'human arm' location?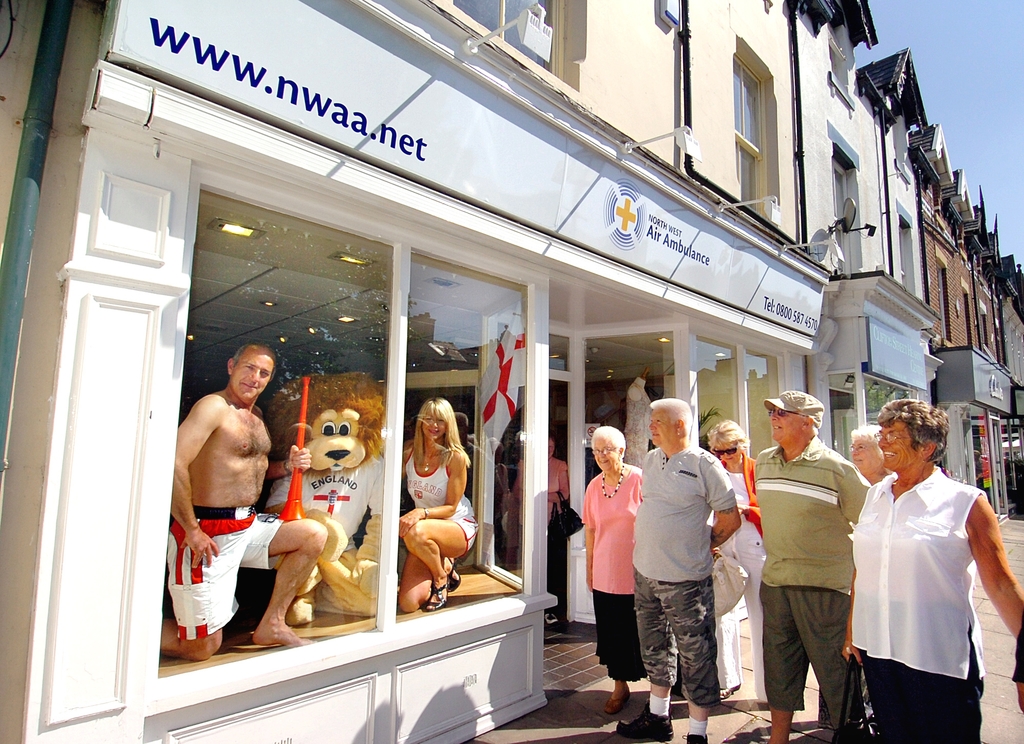
detection(575, 486, 599, 588)
